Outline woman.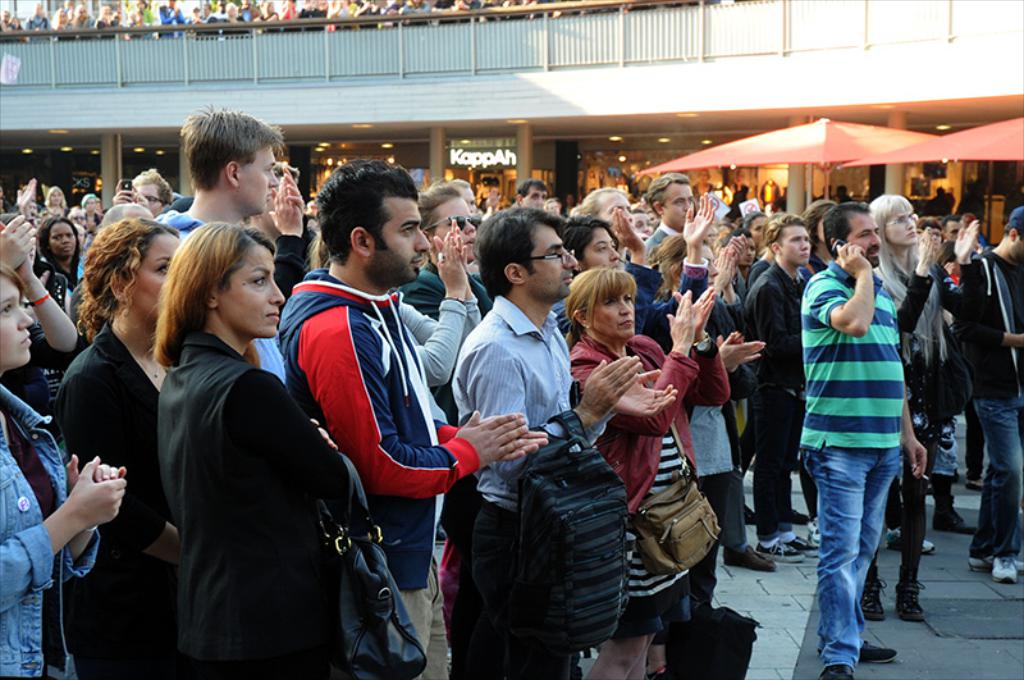
Outline: crop(566, 265, 722, 679).
